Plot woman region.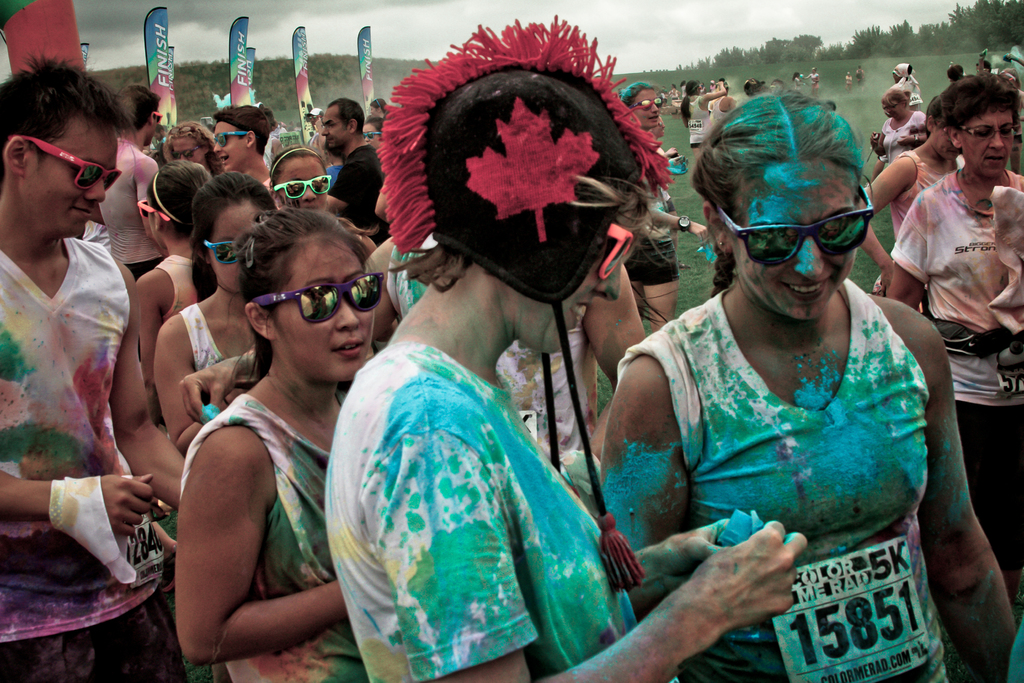
Plotted at (683,81,724,160).
